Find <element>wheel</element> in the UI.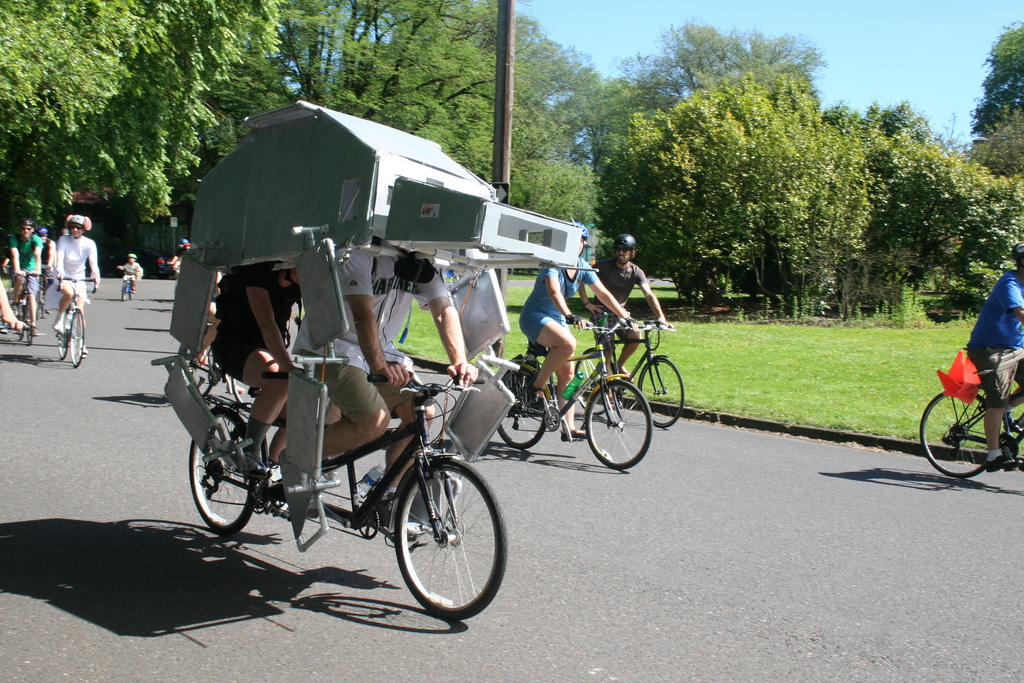
UI element at {"x1": 392, "y1": 458, "x2": 512, "y2": 621}.
